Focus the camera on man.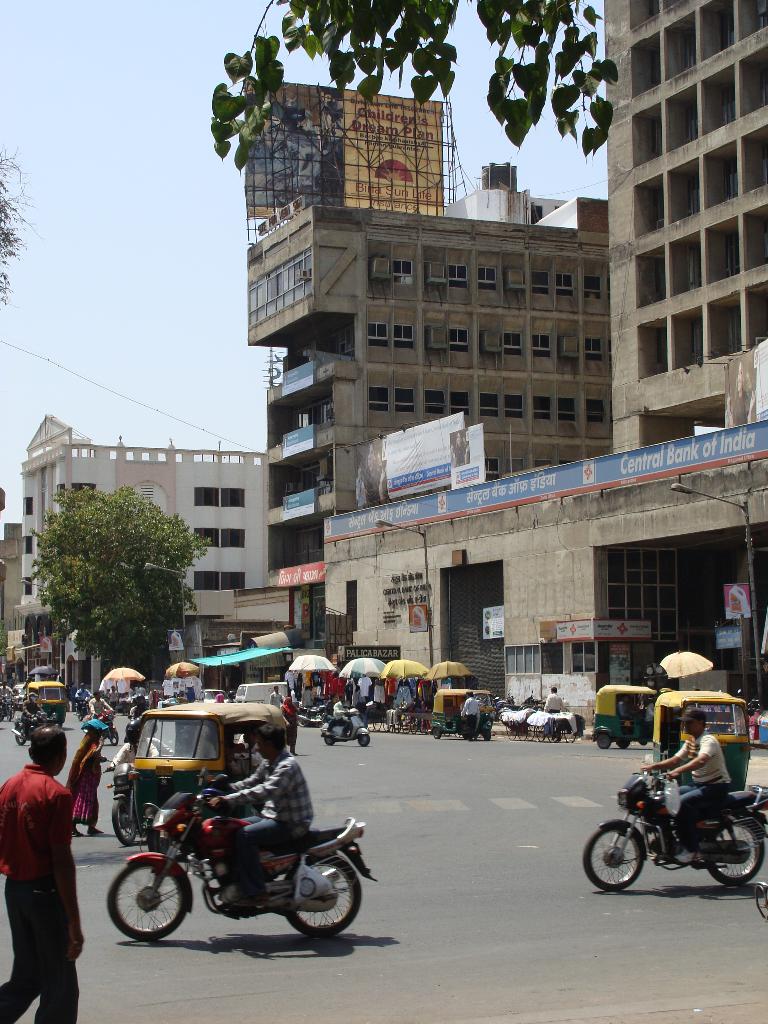
Focus region: bbox=[333, 696, 350, 736].
